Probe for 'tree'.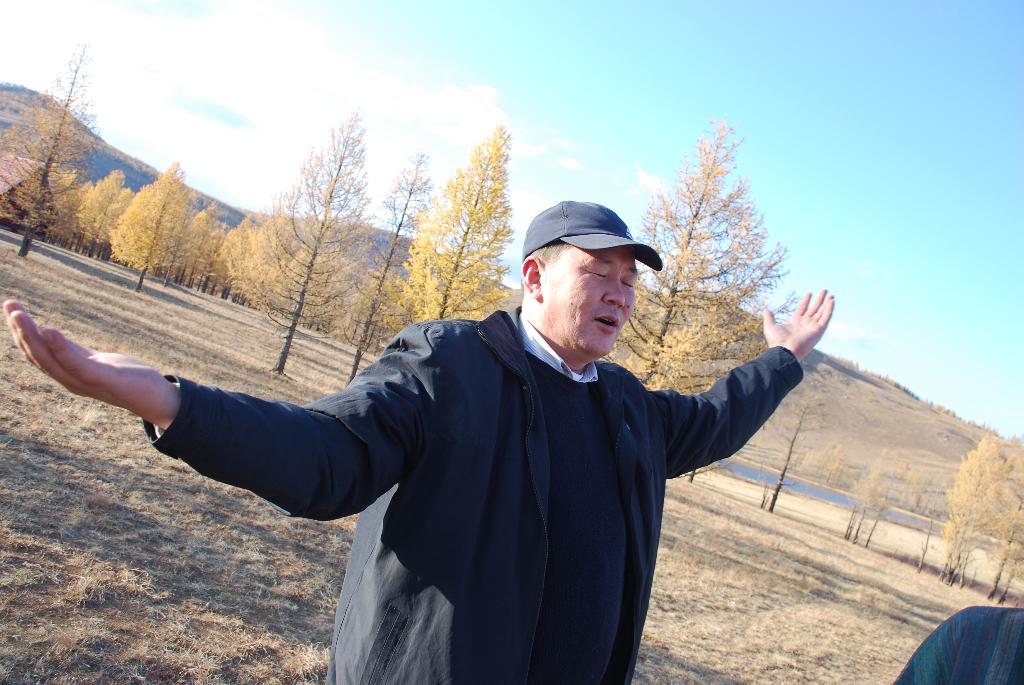
Probe result: select_region(391, 130, 511, 335).
